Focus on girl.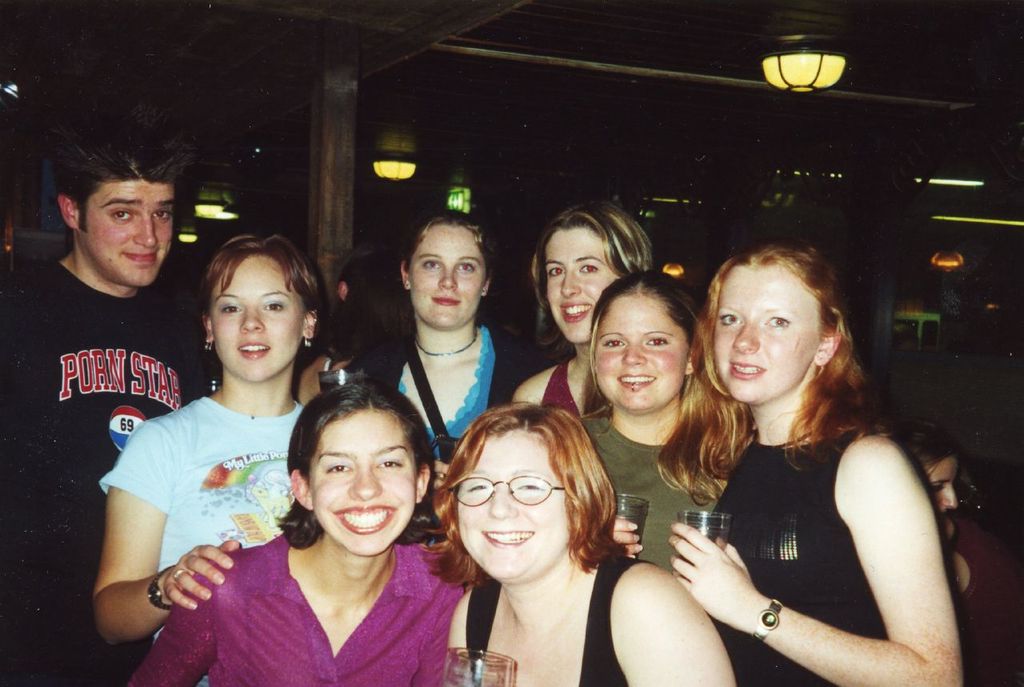
Focused at bbox=(358, 209, 530, 530).
